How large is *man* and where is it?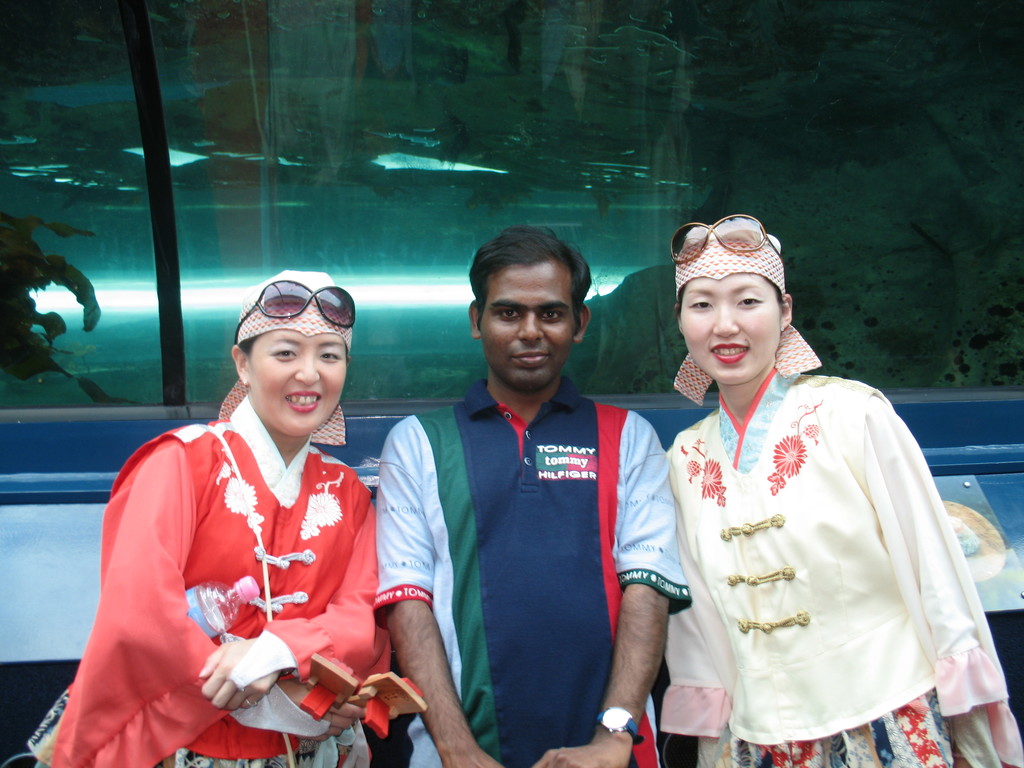
Bounding box: BBox(371, 221, 694, 767).
